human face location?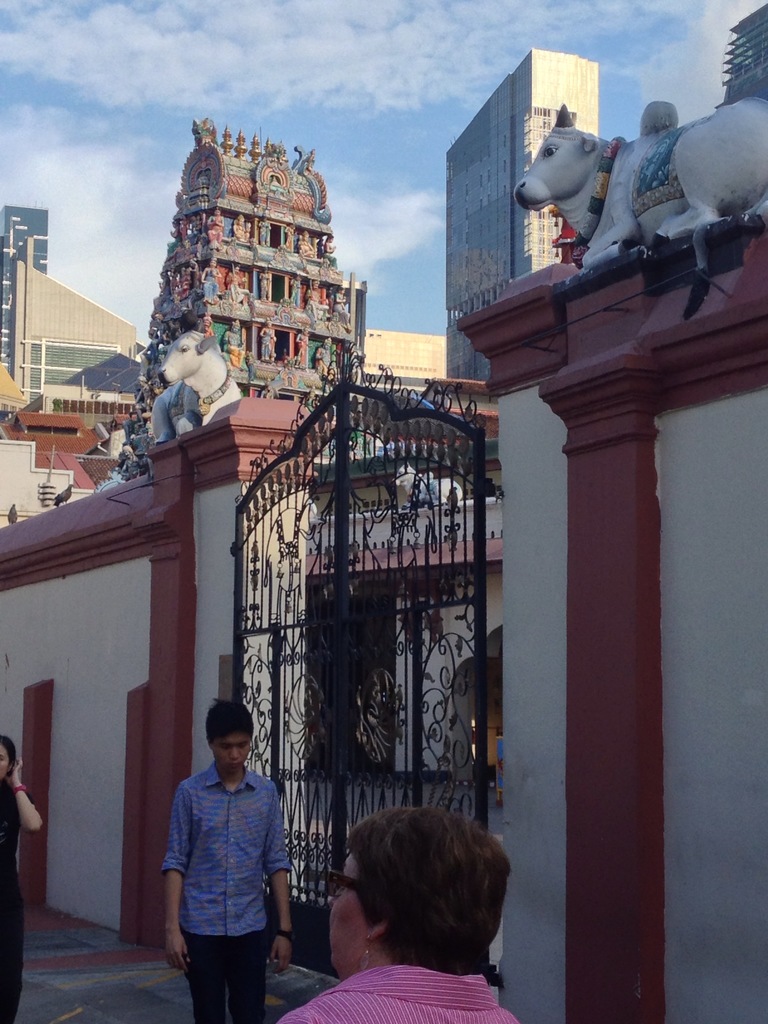
(left=212, top=732, right=253, bottom=775)
